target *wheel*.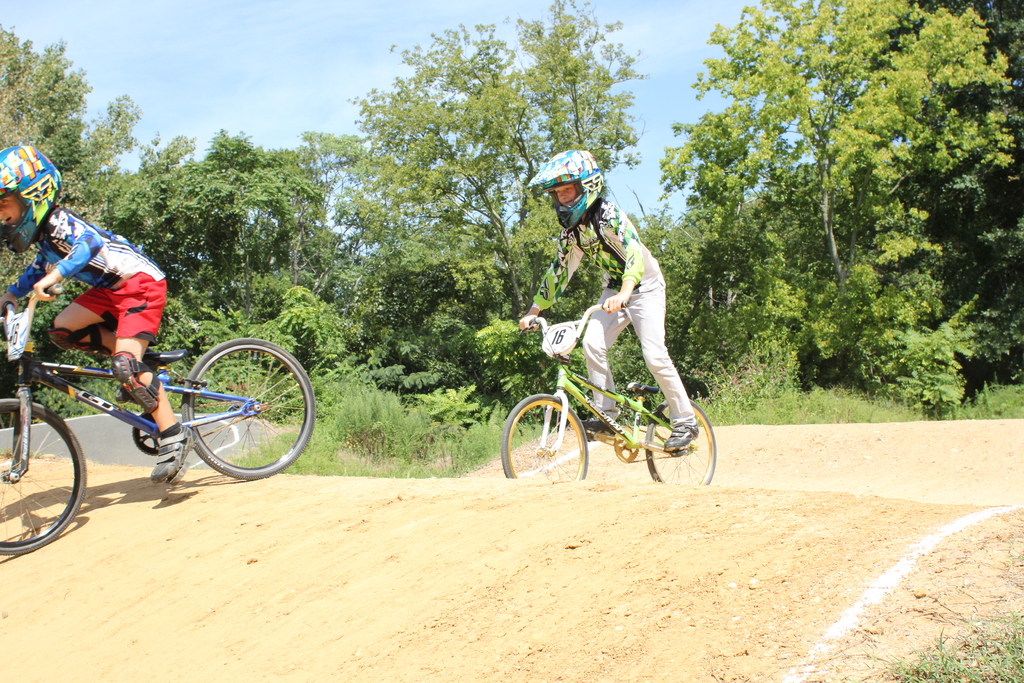
Target region: Rect(178, 339, 317, 478).
